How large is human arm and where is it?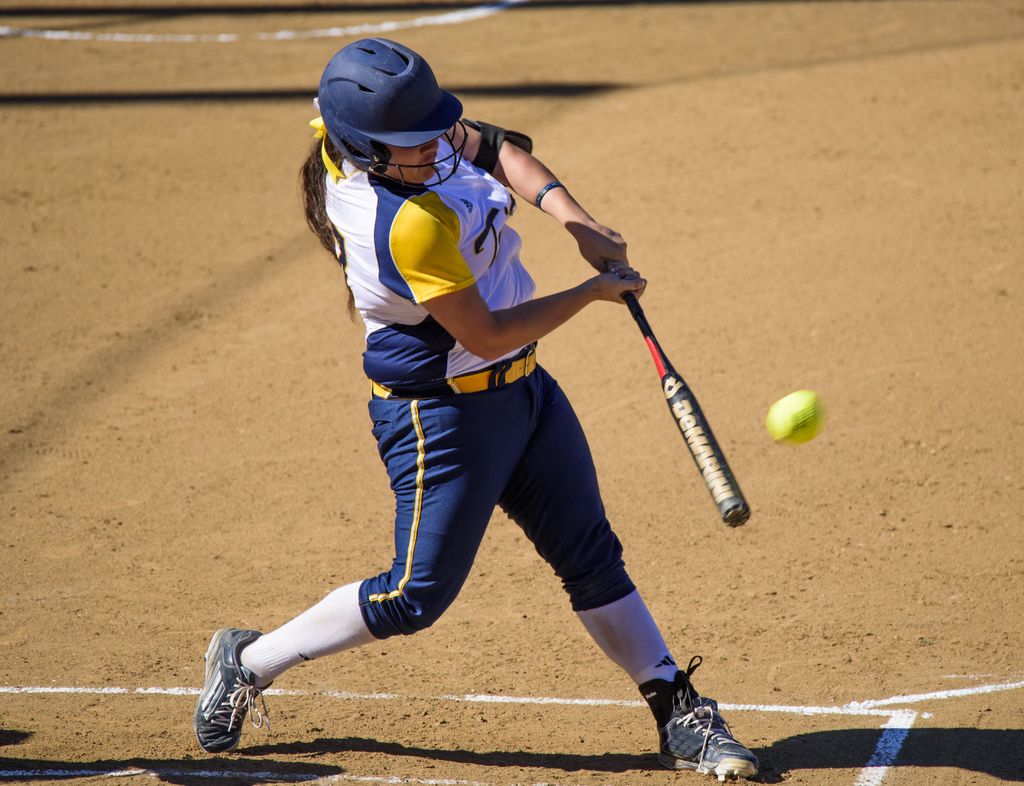
Bounding box: 399,205,635,357.
